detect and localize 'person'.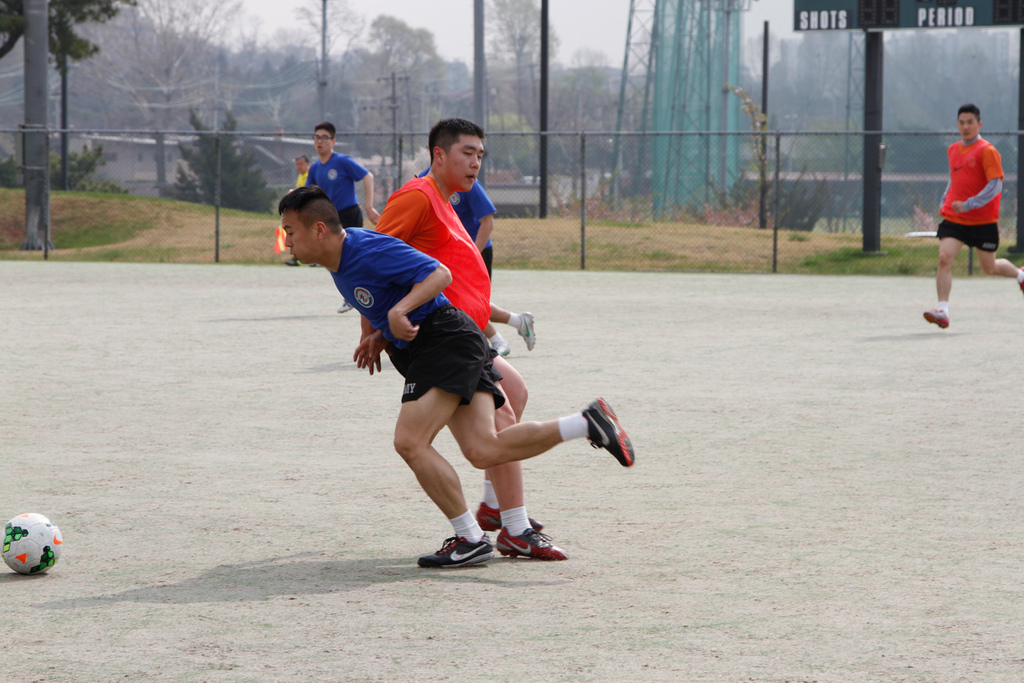
Localized at l=283, t=153, r=323, b=268.
